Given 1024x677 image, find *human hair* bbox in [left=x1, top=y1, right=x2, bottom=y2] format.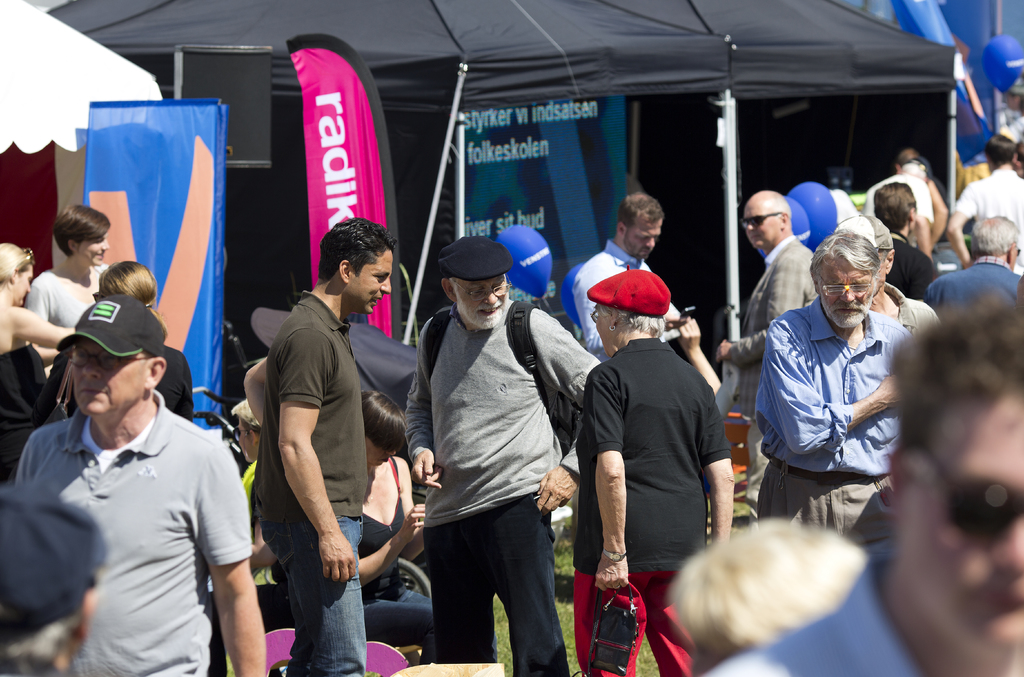
[left=871, top=183, right=917, bottom=233].
